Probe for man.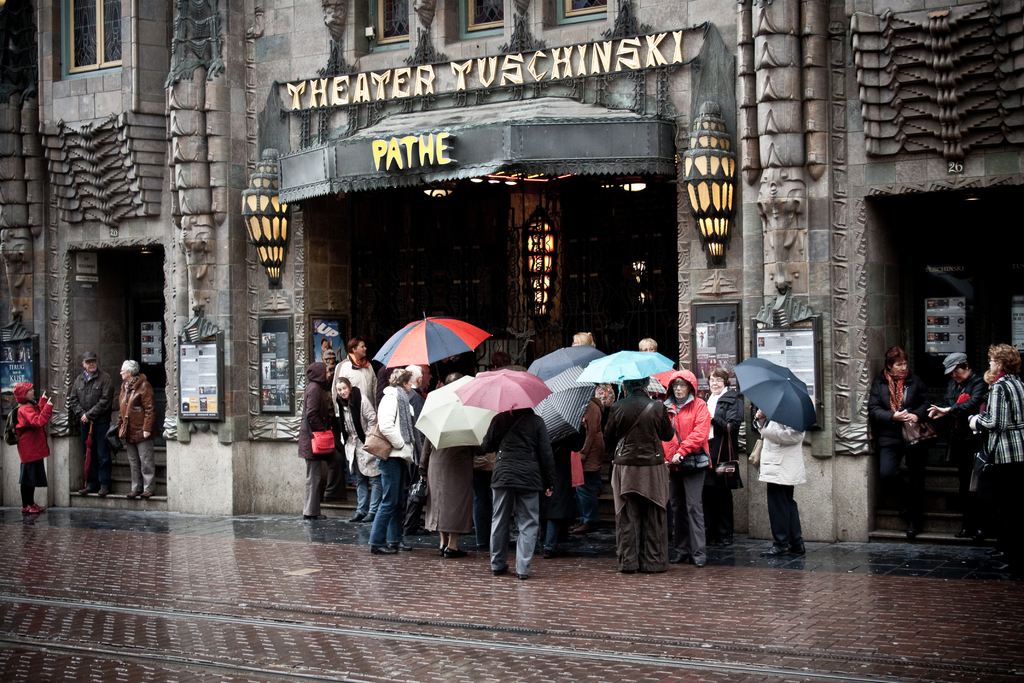
Probe result: detection(114, 357, 162, 500).
